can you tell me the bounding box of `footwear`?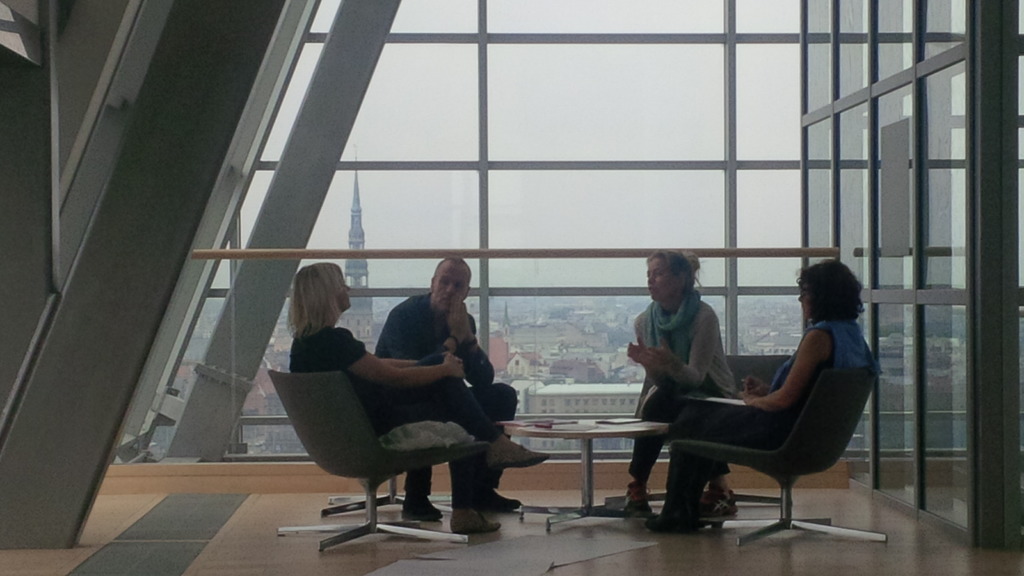
[442,508,493,534].
